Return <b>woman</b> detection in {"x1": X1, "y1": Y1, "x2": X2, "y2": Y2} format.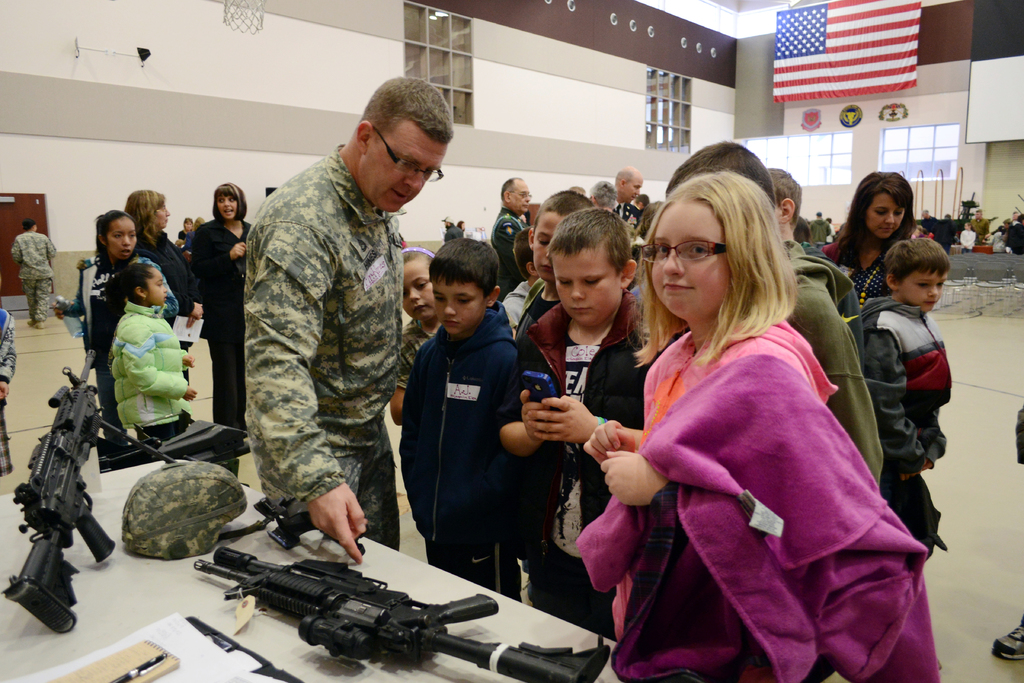
{"x1": 815, "y1": 172, "x2": 916, "y2": 320}.
